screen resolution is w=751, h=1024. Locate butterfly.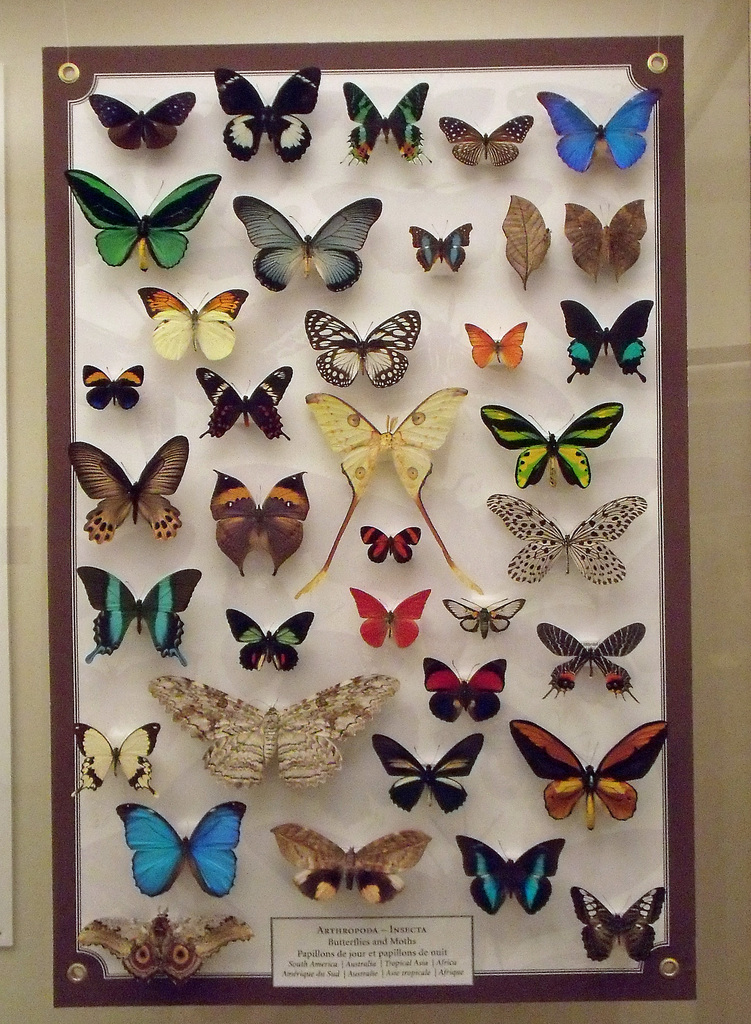
(480,397,627,486).
